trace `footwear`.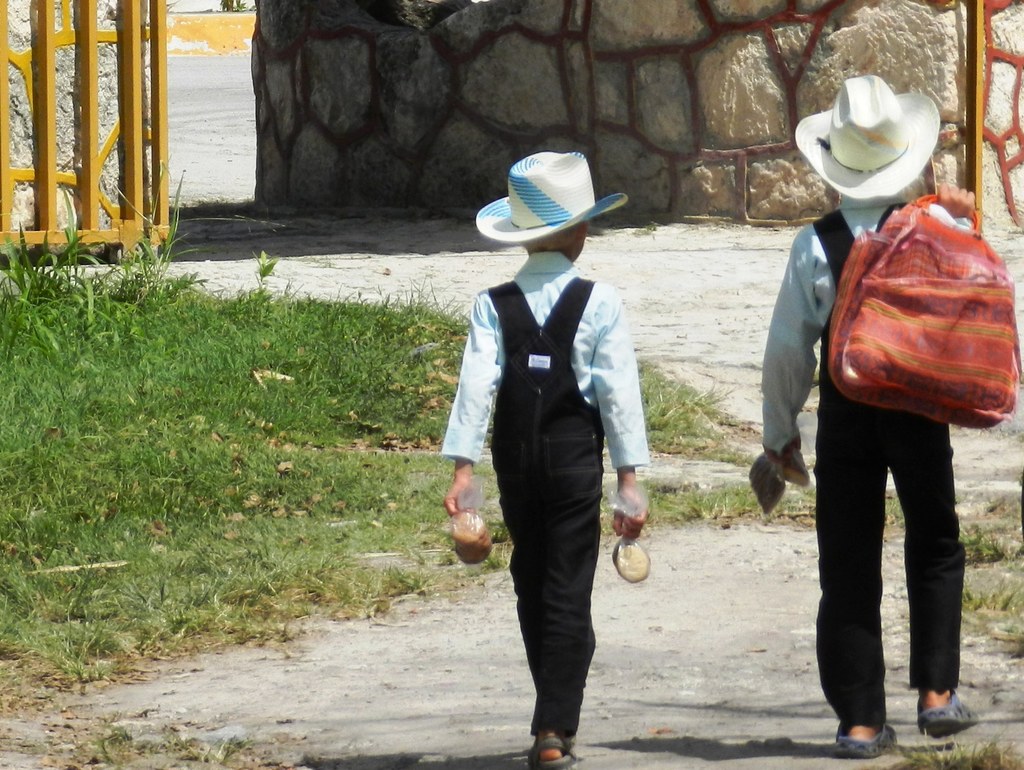
Traced to l=525, t=736, r=571, b=769.
